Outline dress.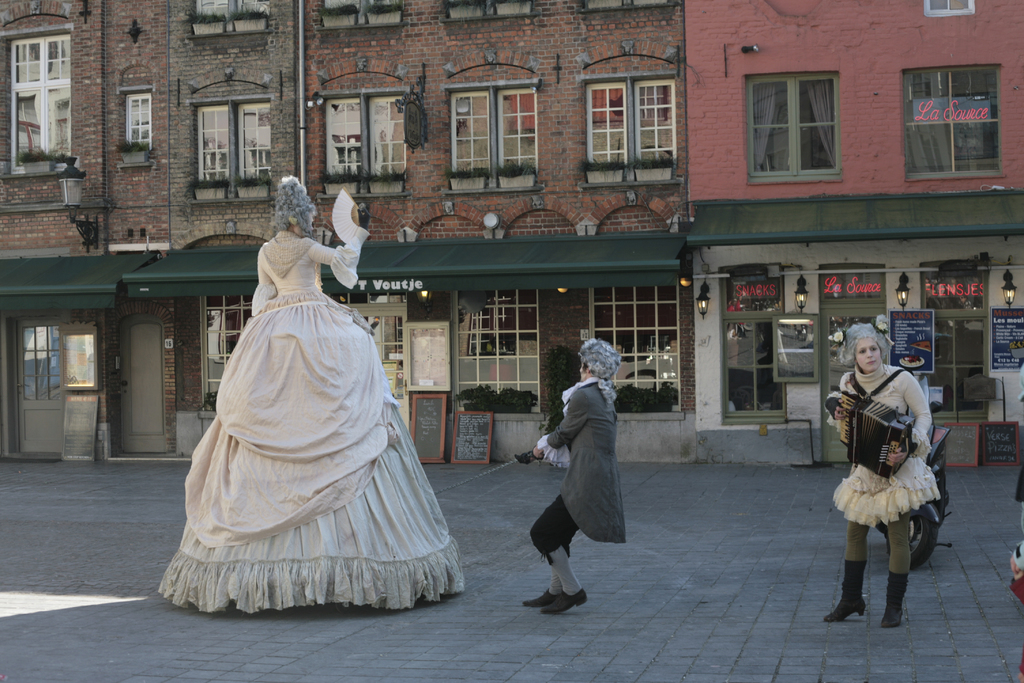
Outline: (left=182, top=242, right=401, bottom=552).
